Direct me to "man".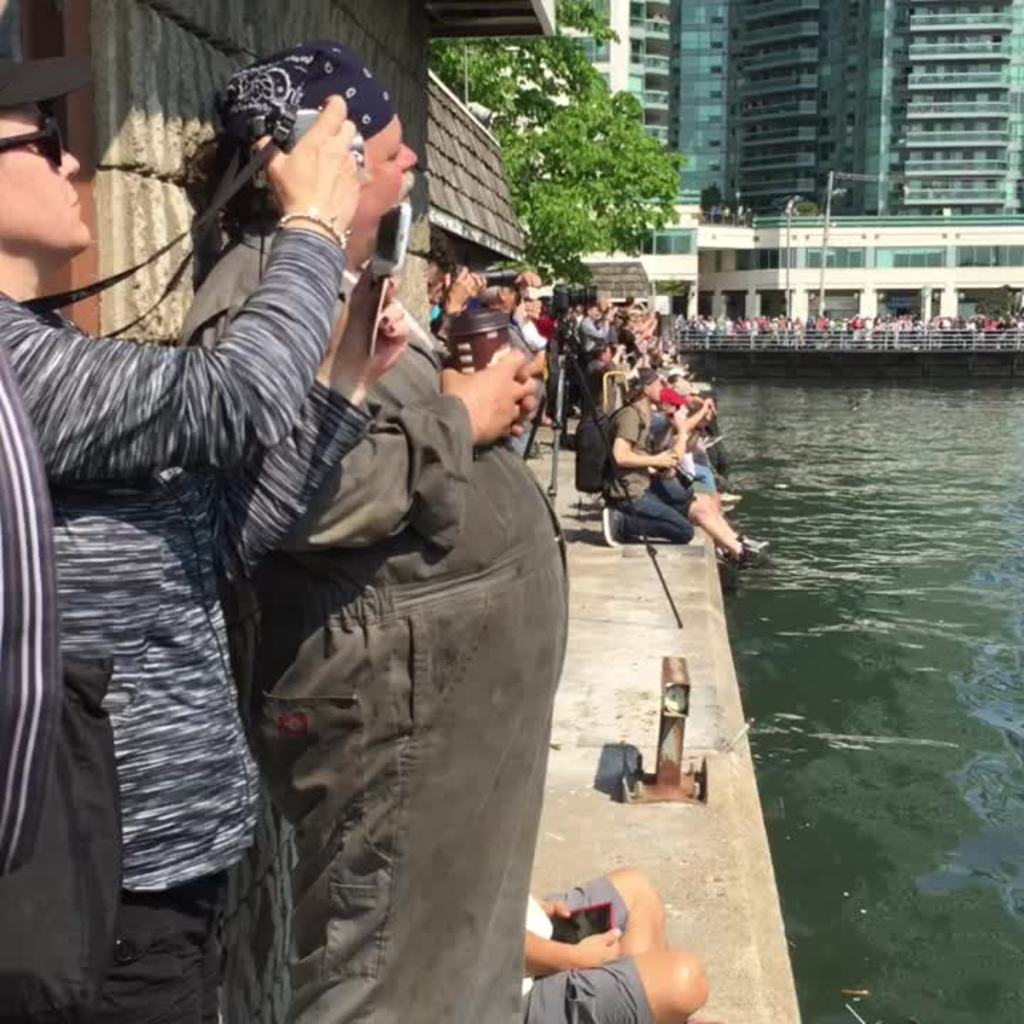
Direction: (521, 863, 722, 1023).
